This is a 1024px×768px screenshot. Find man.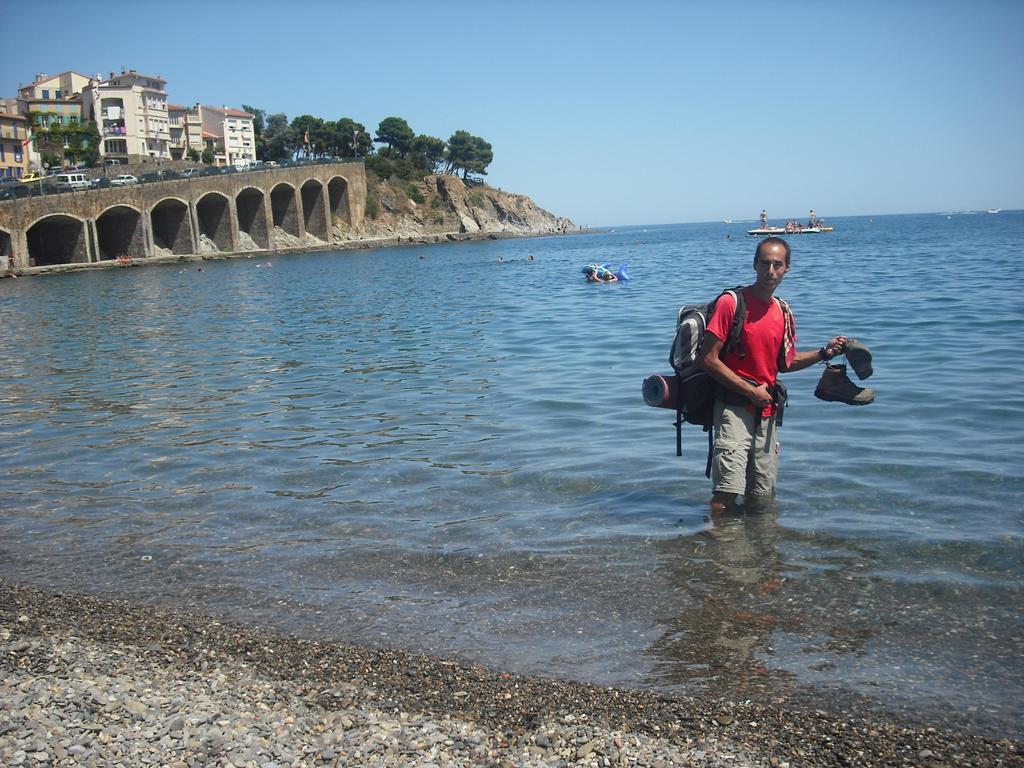
Bounding box: bbox=(758, 209, 769, 222).
